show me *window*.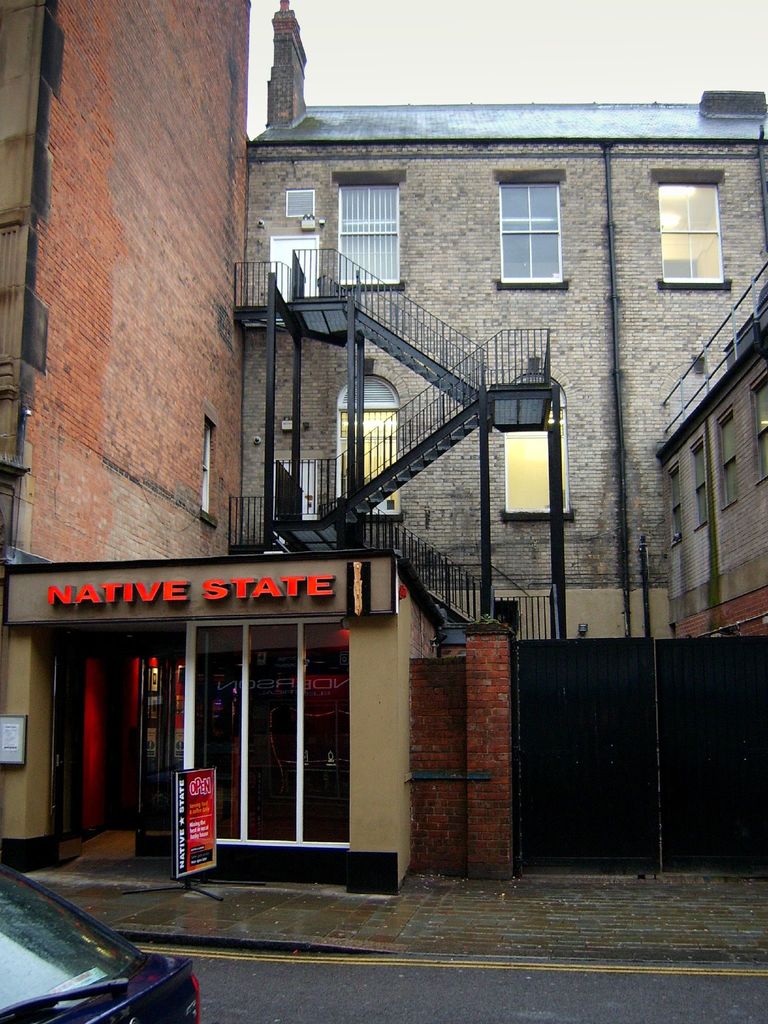
*window* is here: [left=330, top=175, right=411, bottom=292].
